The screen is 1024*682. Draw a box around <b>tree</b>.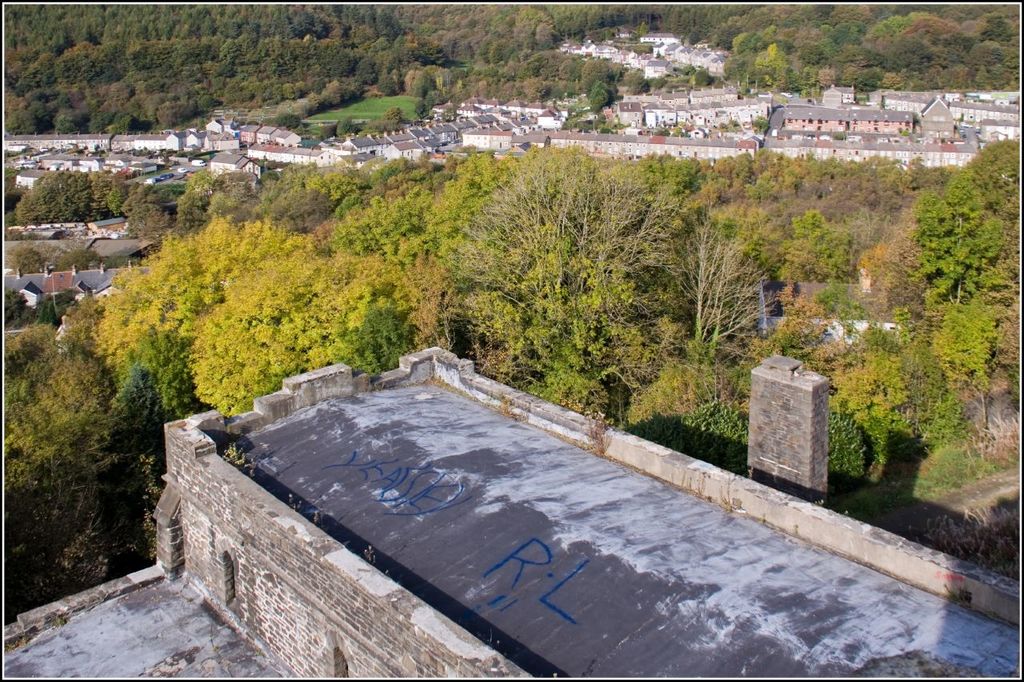
<region>340, 83, 356, 104</region>.
